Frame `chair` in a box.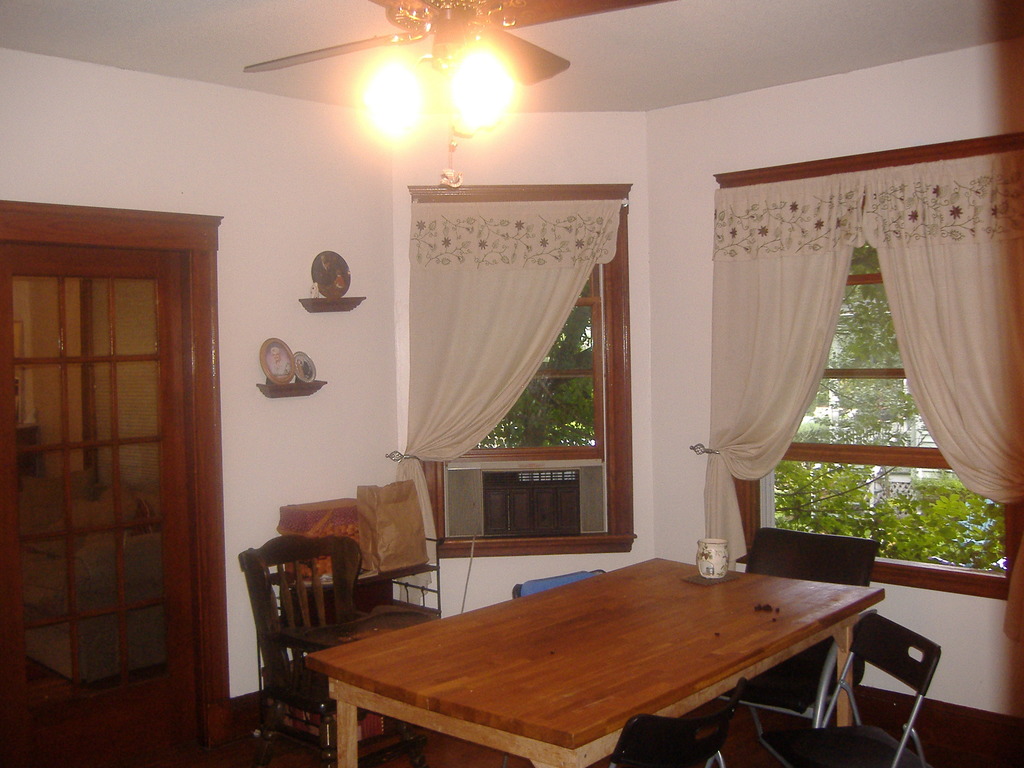
left=686, top=522, right=888, bottom=734.
